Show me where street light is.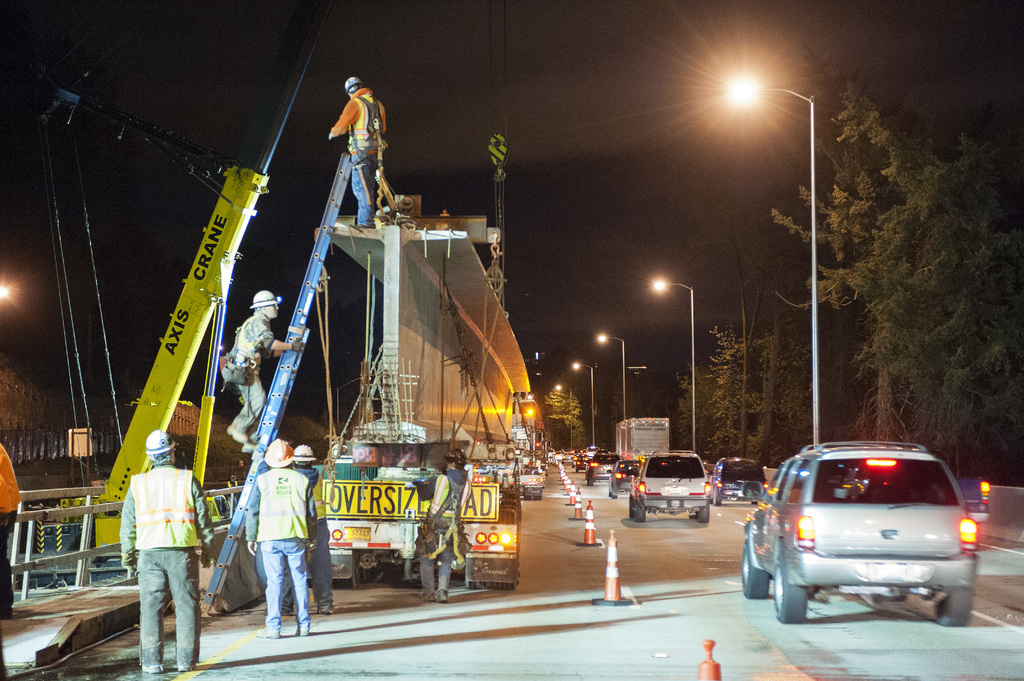
street light is at <region>572, 362, 593, 453</region>.
